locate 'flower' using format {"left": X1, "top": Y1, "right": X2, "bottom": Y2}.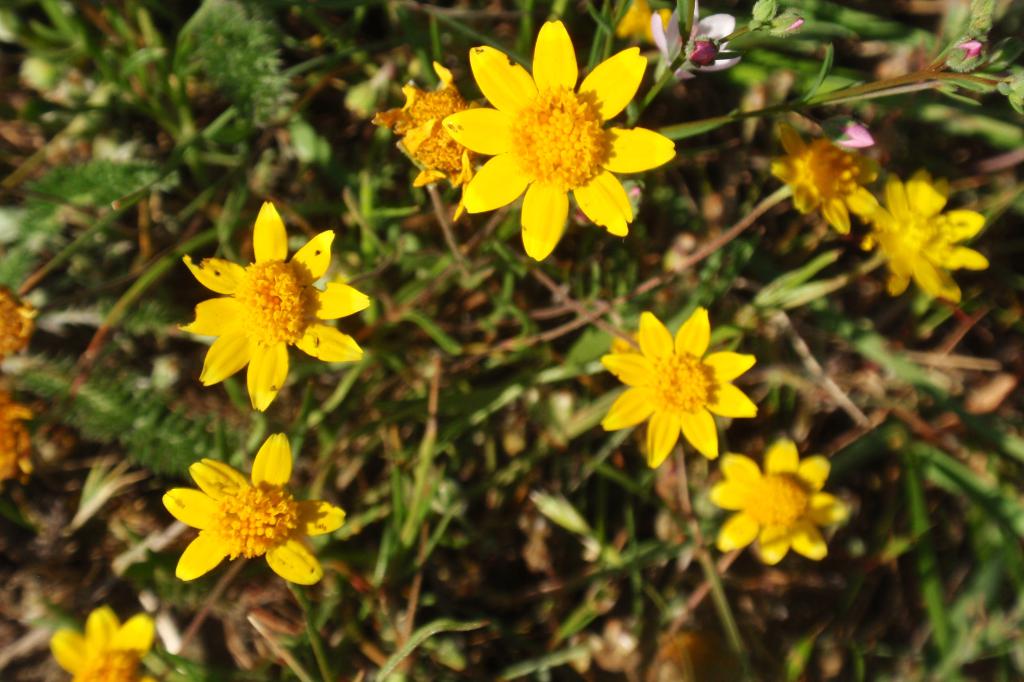
{"left": 163, "top": 423, "right": 346, "bottom": 582}.
